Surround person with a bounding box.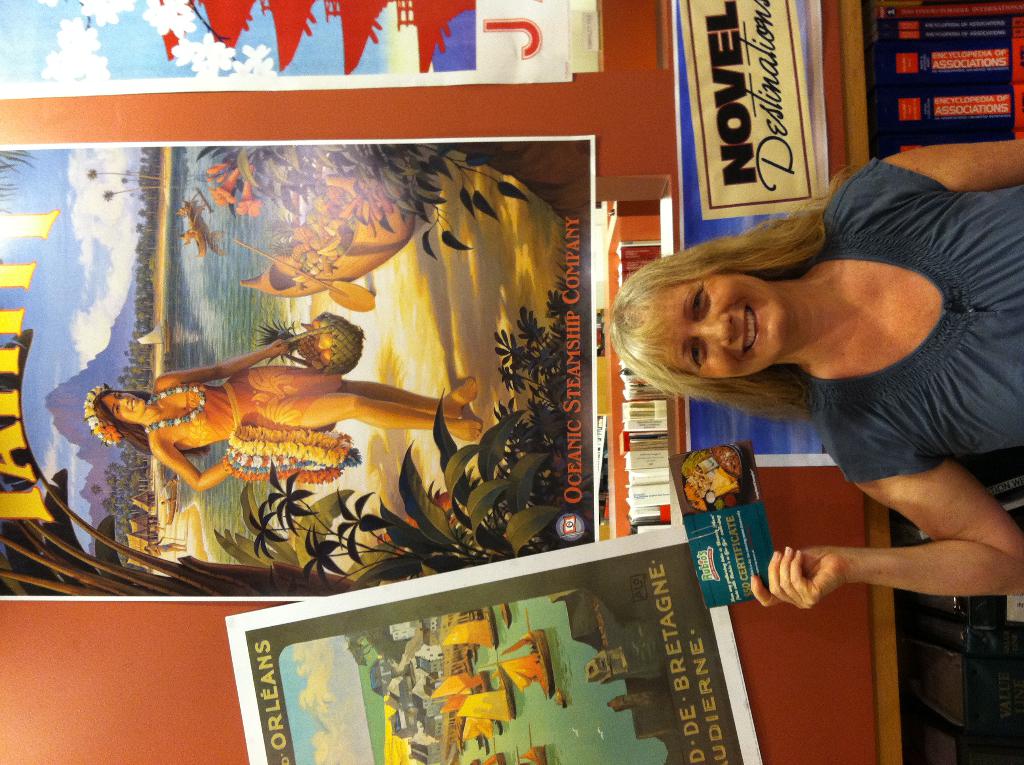
bbox(603, 180, 1009, 668).
